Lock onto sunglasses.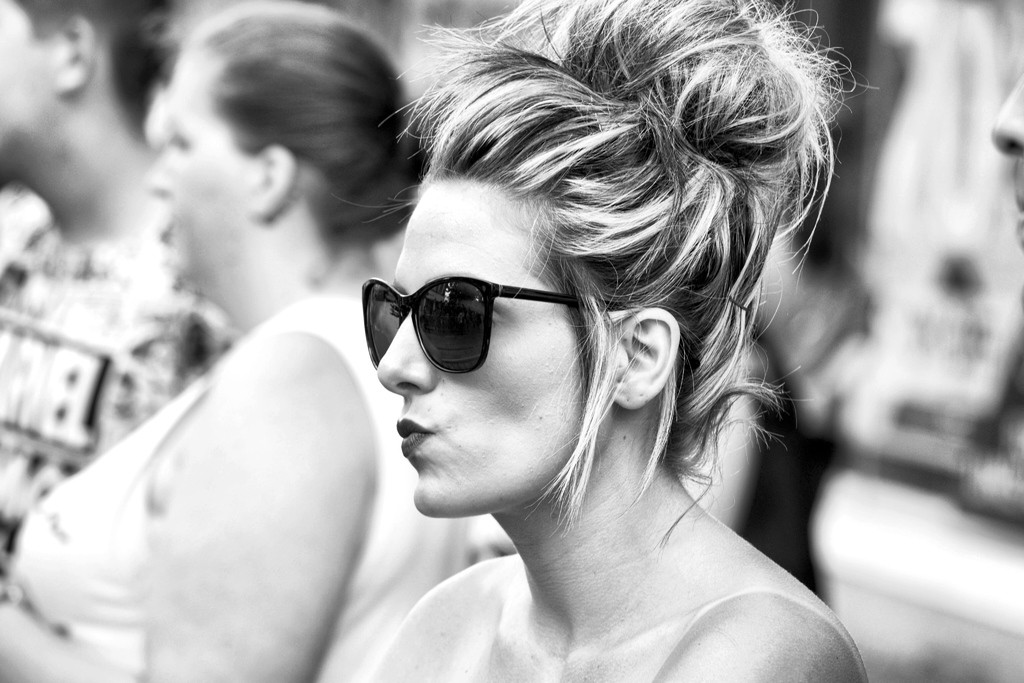
Locked: <region>362, 278, 636, 374</region>.
